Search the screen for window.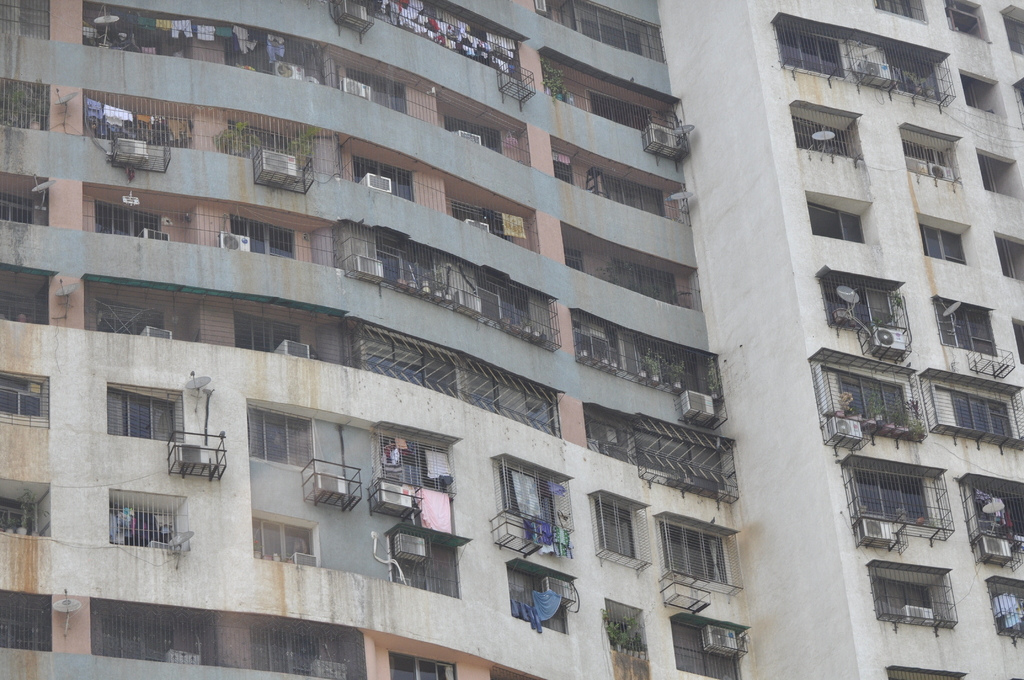
Found at (x1=106, y1=378, x2=184, y2=439).
